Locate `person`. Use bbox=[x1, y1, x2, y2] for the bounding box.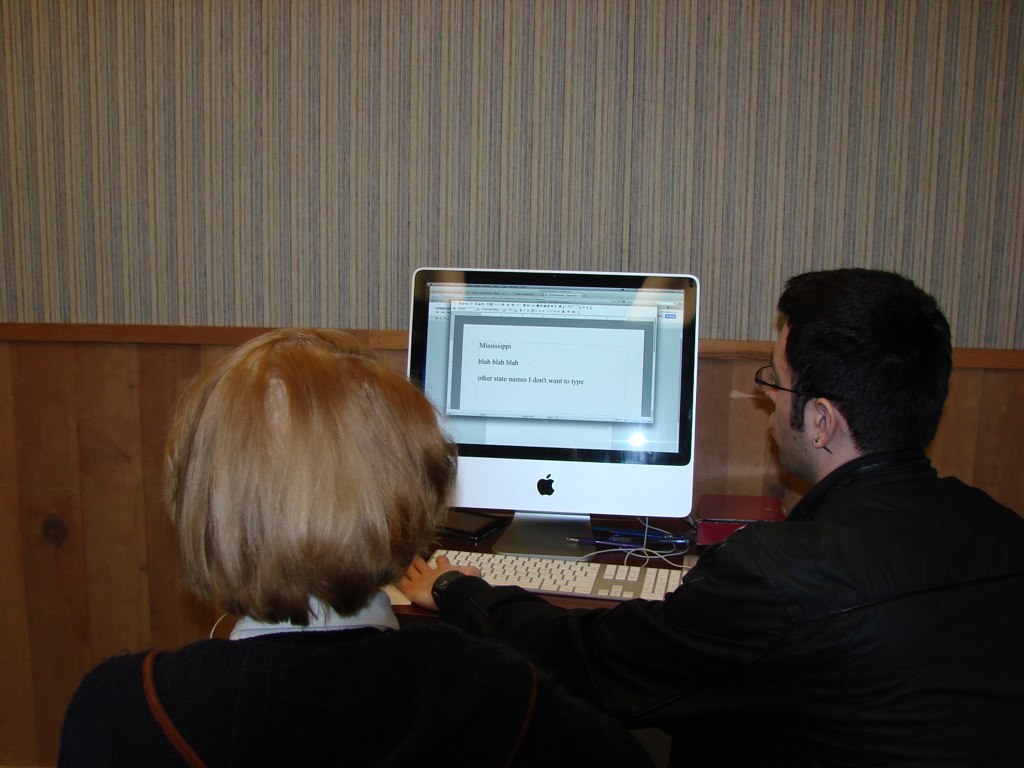
bbox=[392, 259, 1023, 767].
